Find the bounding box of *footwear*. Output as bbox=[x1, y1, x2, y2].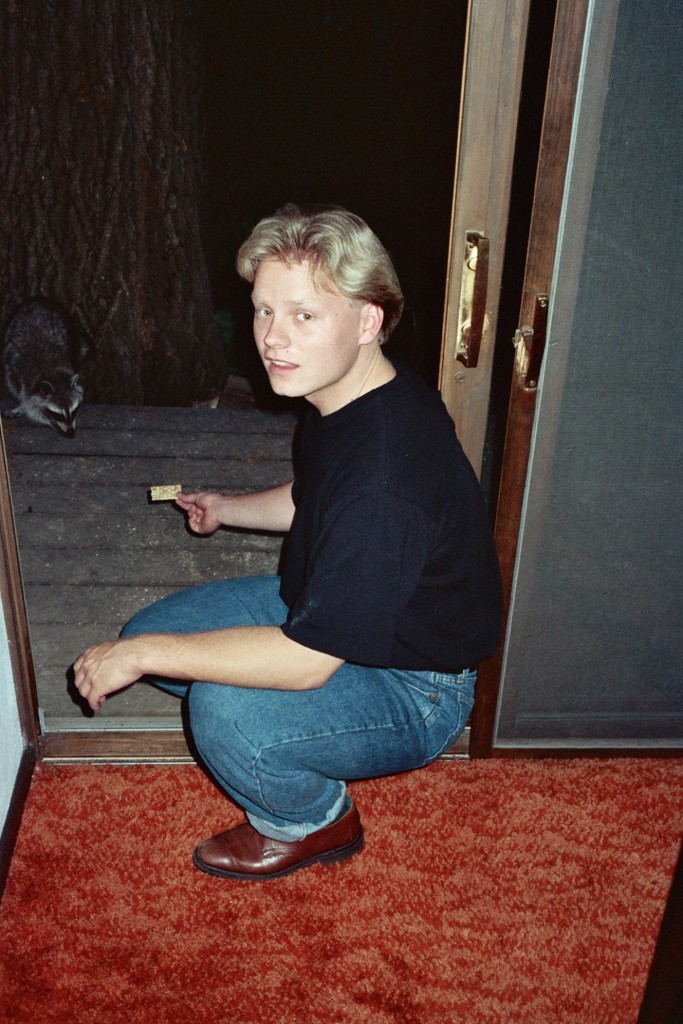
bbox=[190, 807, 382, 891].
